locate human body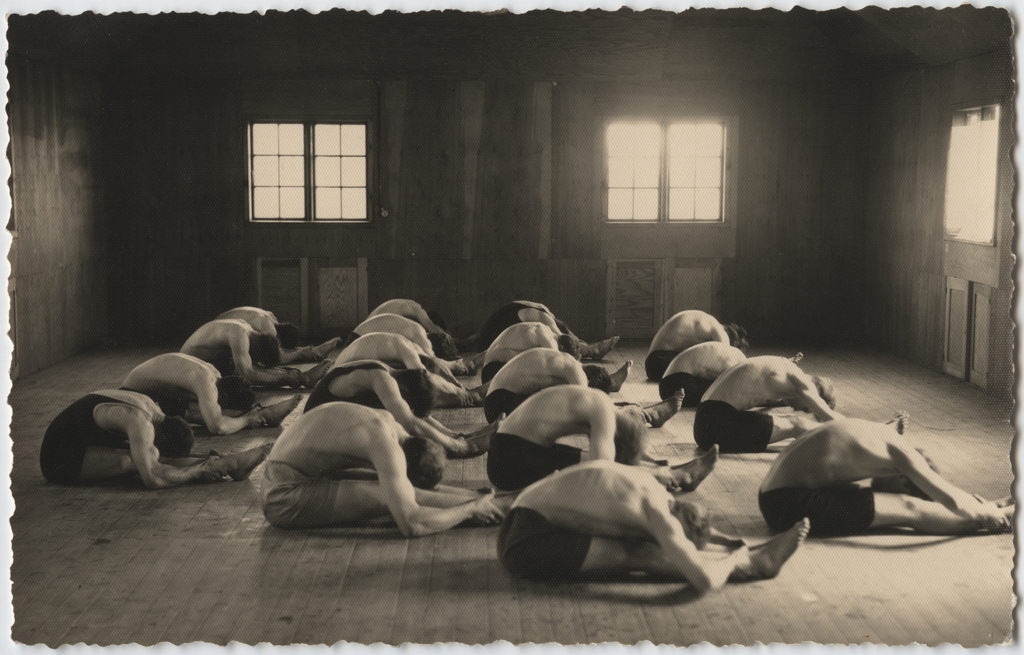
(659, 344, 750, 405)
